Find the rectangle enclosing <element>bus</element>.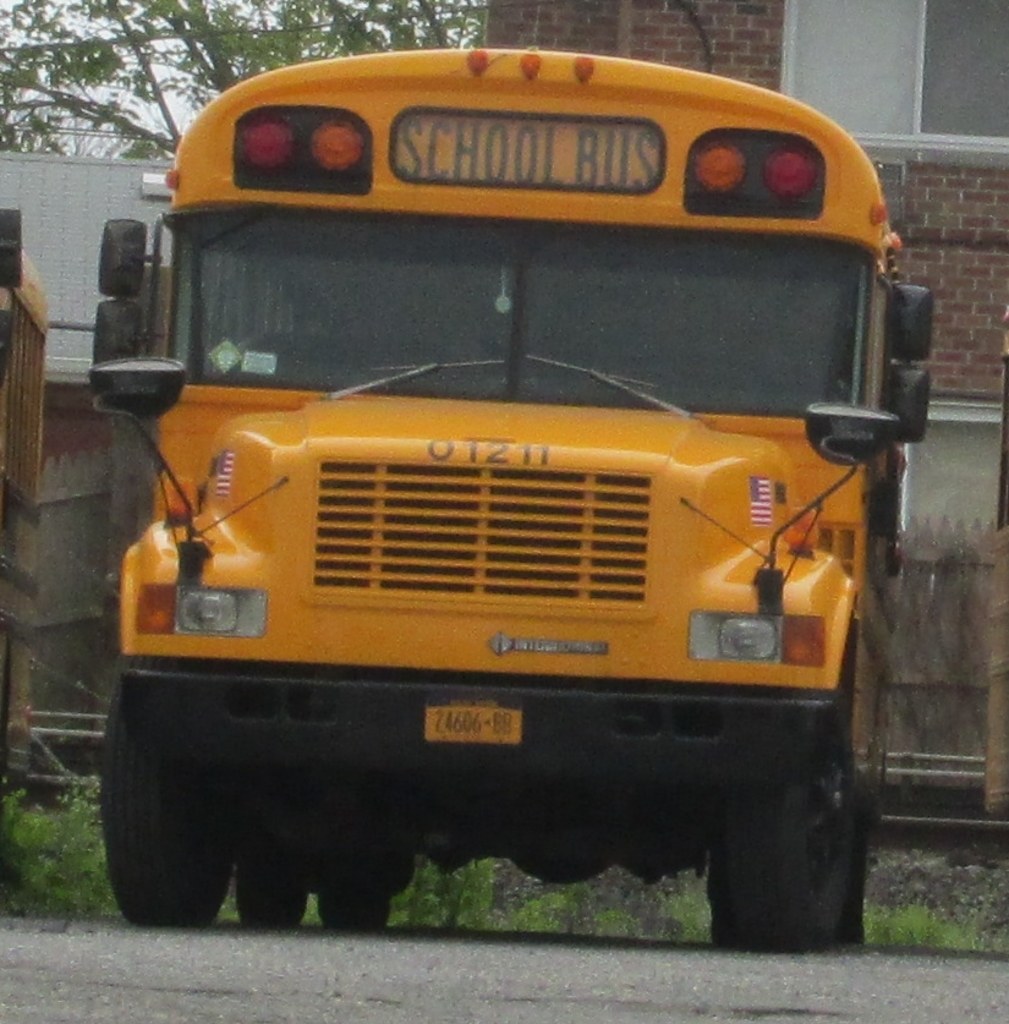
x1=100 y1=38 x2=931 y2=933.
